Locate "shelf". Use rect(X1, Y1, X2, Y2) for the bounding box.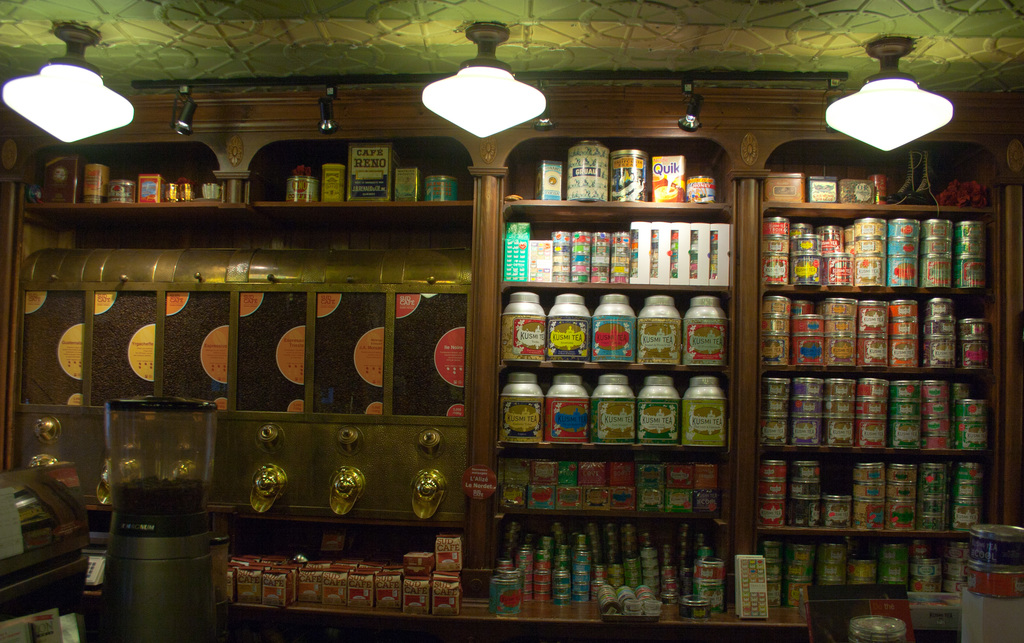
rect(0, 69, 1023, 642).
